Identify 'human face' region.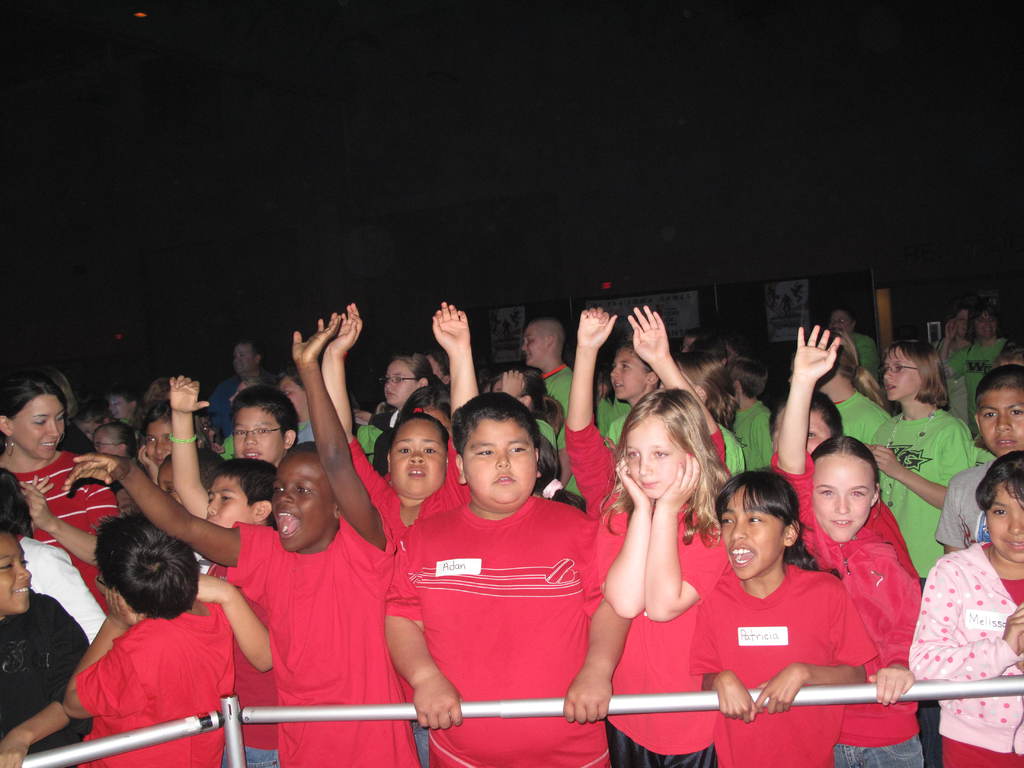
Region: x1=90 y1=429 x2=122 y2=451.
